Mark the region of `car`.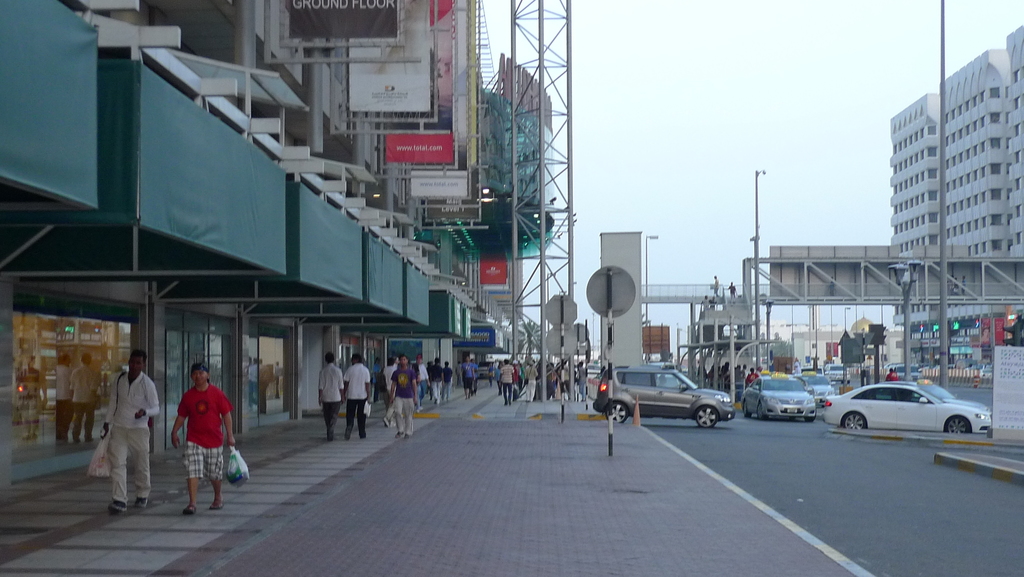
Region: (890,363,922,380).
